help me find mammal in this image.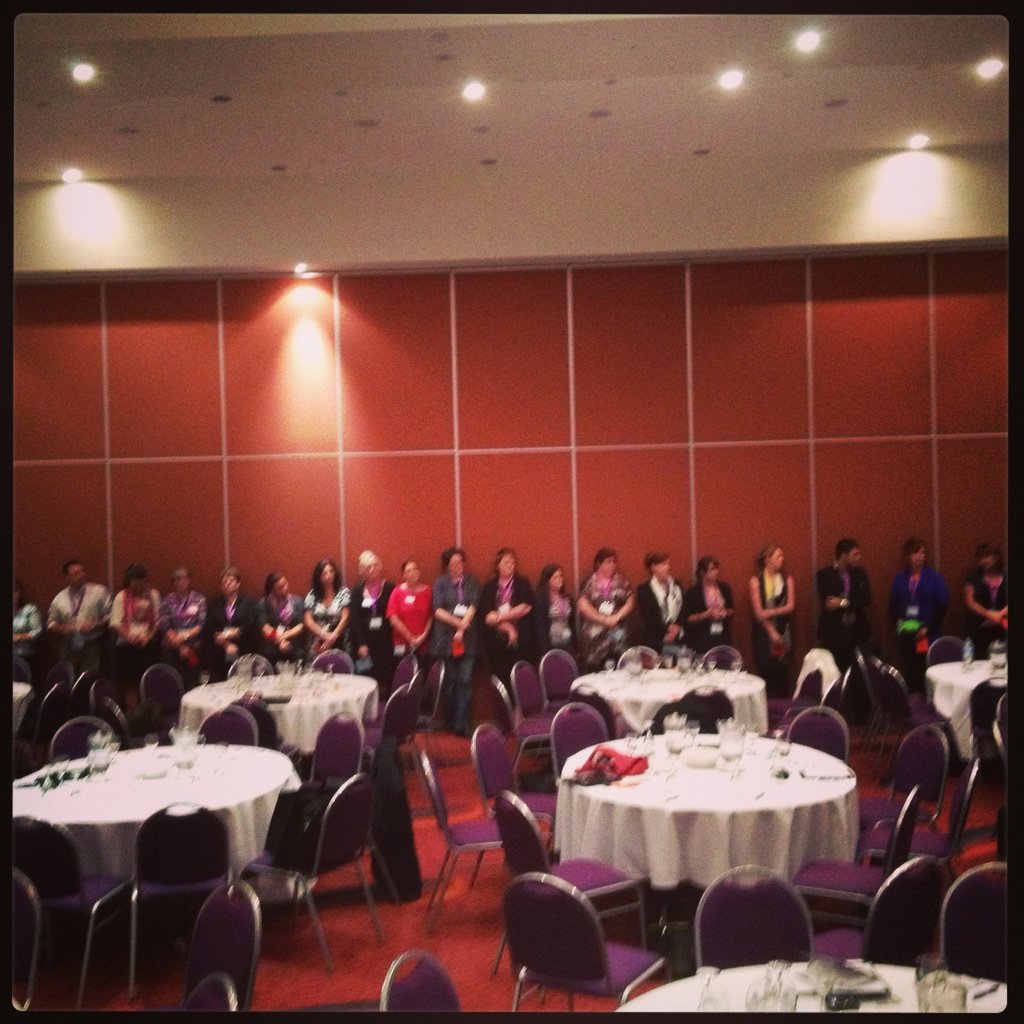
Found it: [x1=748, y1=543, x2=797, y2=700].
